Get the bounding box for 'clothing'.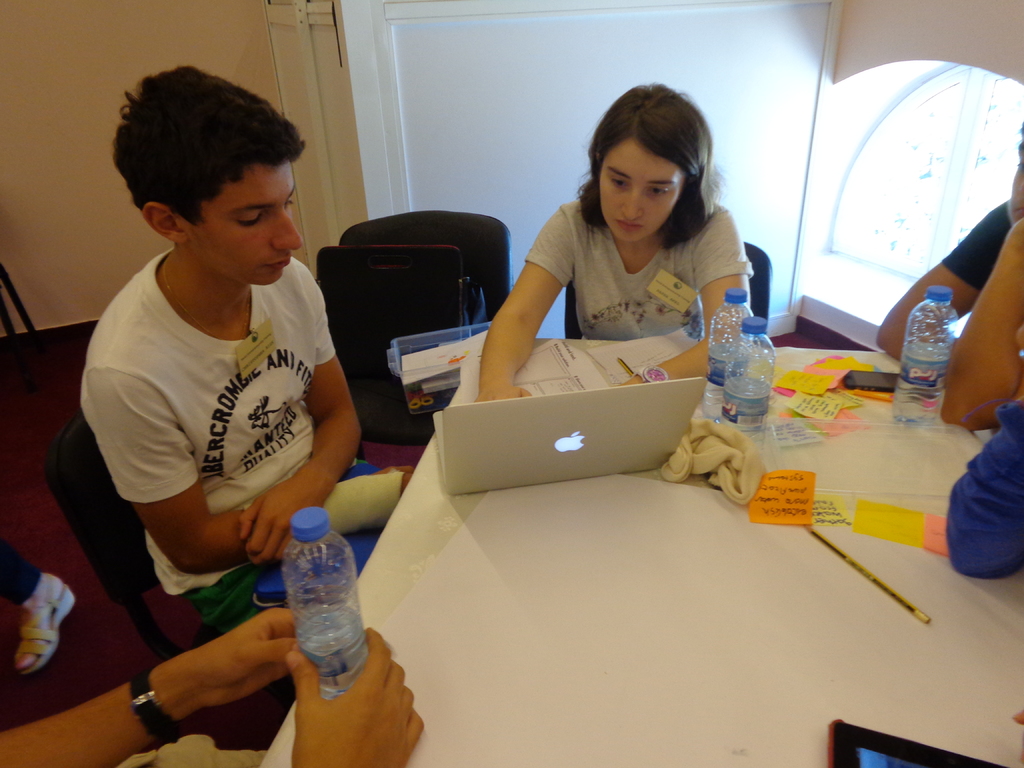
<bbox>84, 209, 342, 659</bbox>.
